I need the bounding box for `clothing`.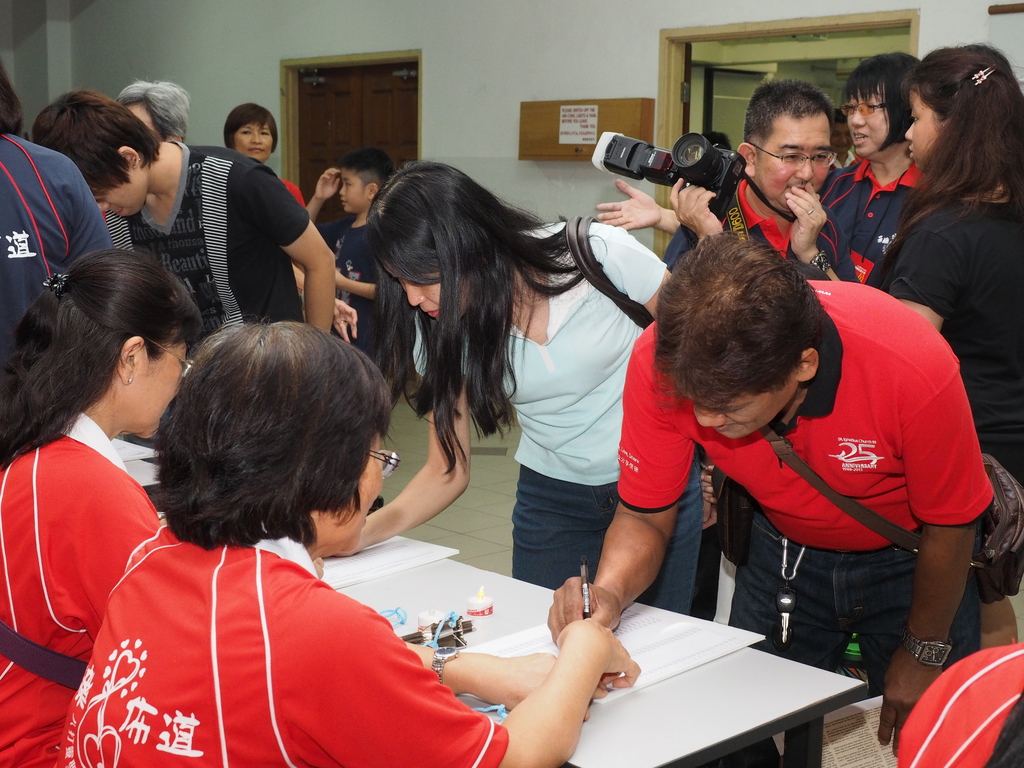
Here it is: box(100, 138, 298, 364).
